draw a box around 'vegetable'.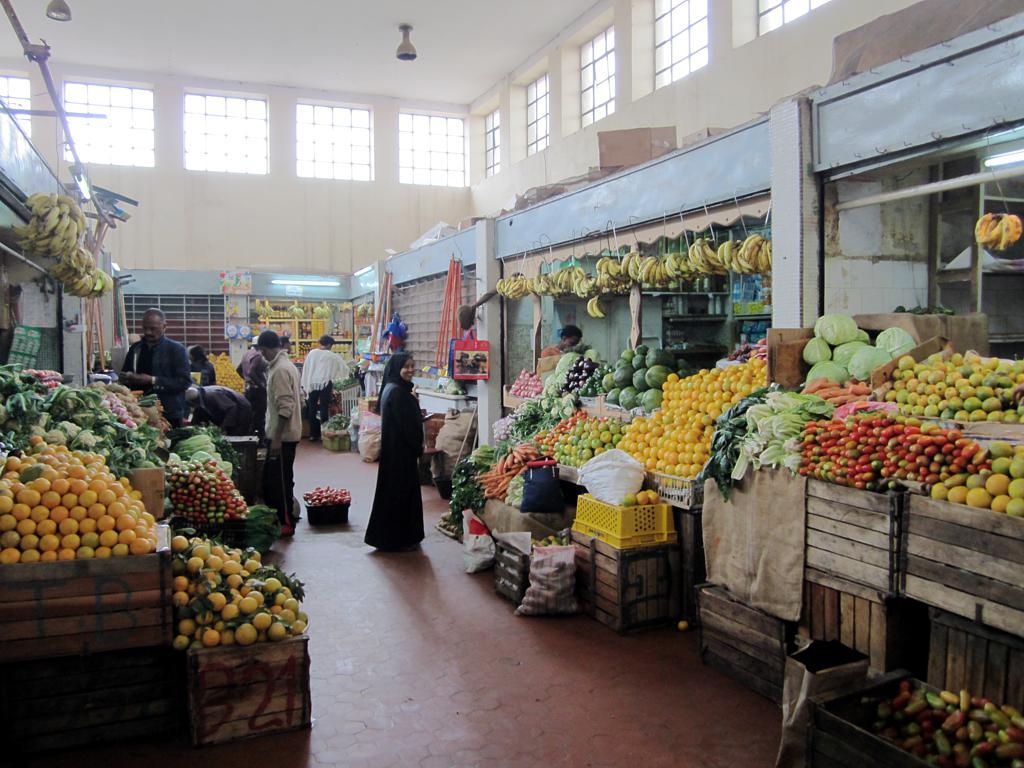
Rect(582, 362, 606, 395).
